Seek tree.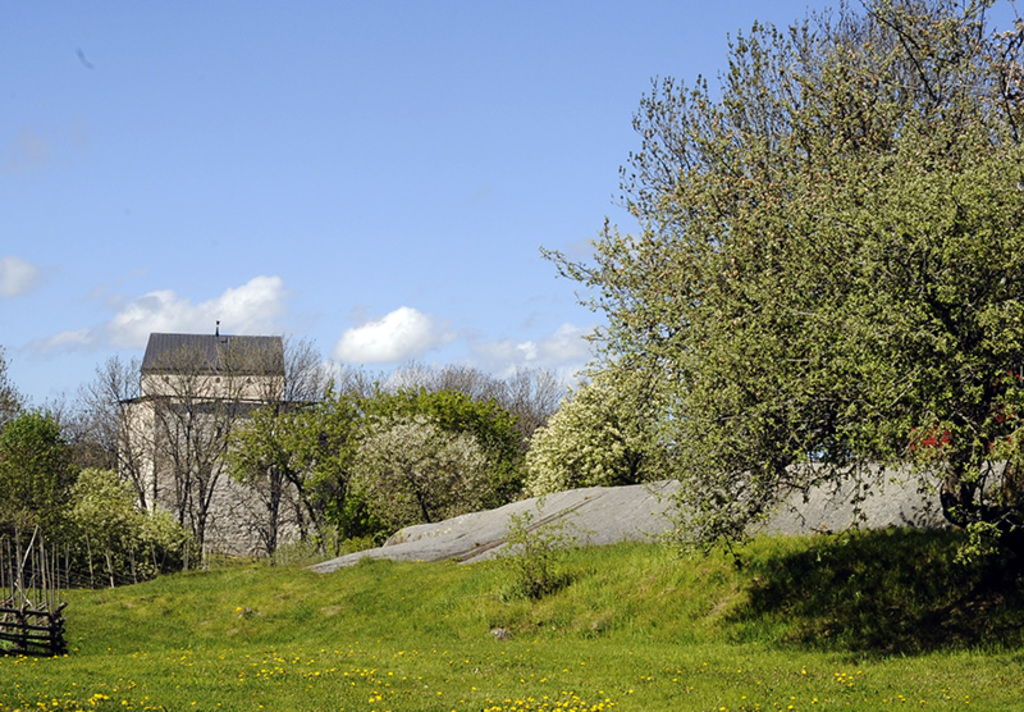
pyautogui.locateOnScreen(246, 361, 566, 540).
